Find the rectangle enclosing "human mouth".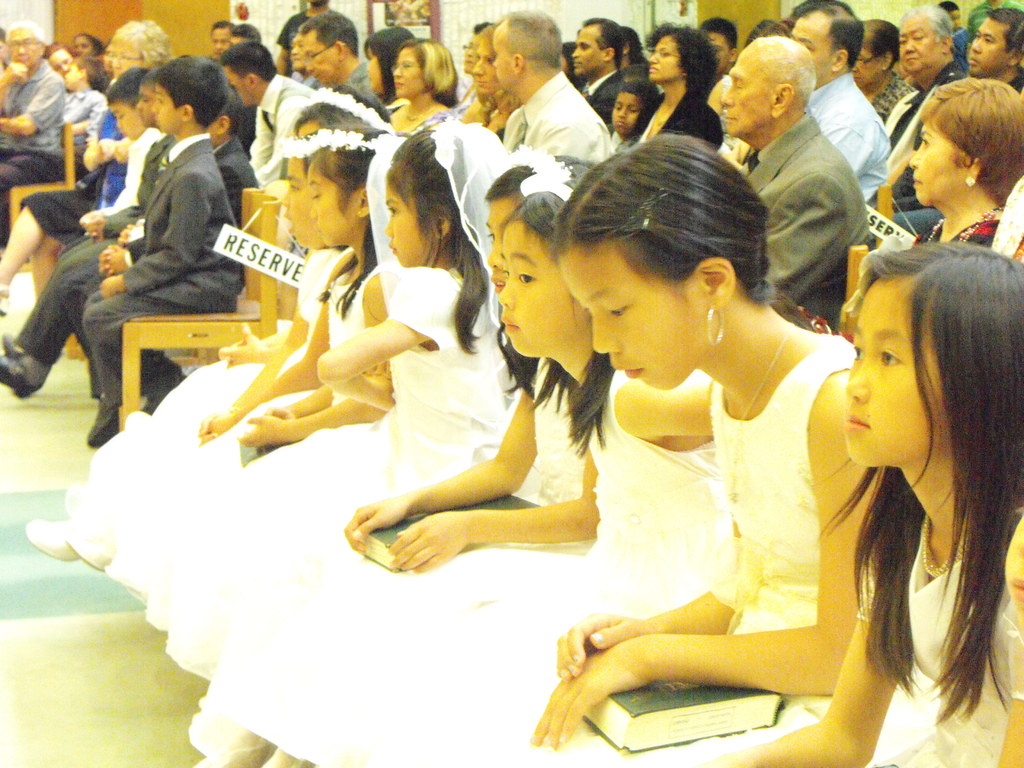
{"left": 730, "top": 111, "right": 733, "bottom": 122}.
